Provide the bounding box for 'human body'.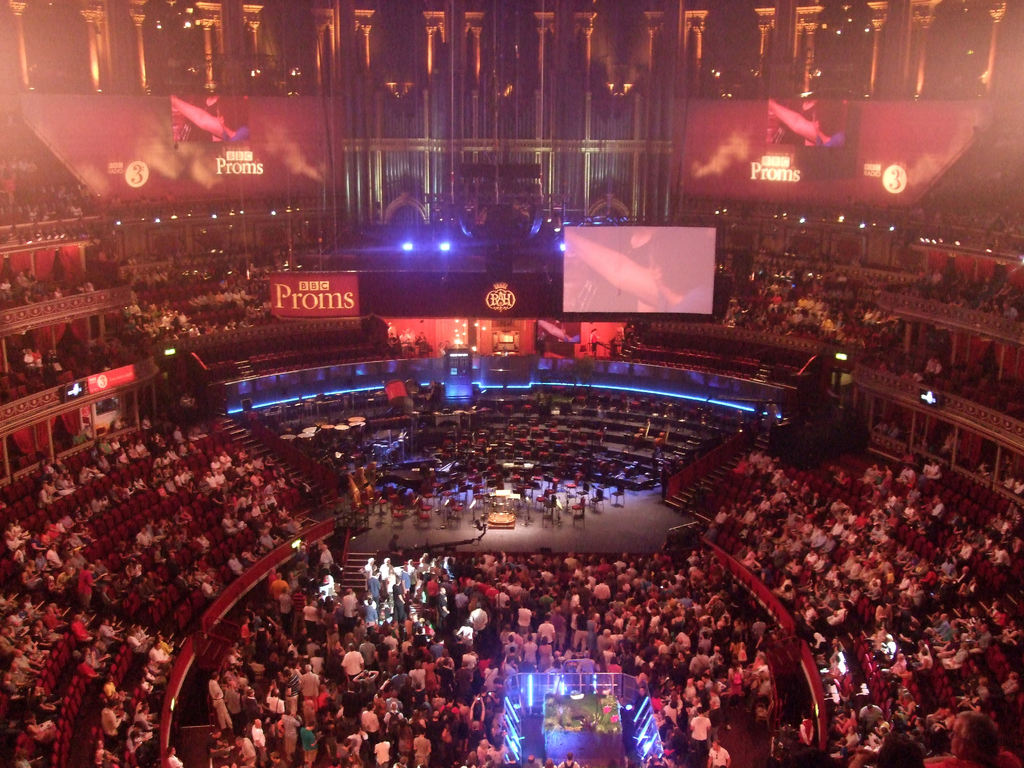
BBox(317, 593, 336, 630).
